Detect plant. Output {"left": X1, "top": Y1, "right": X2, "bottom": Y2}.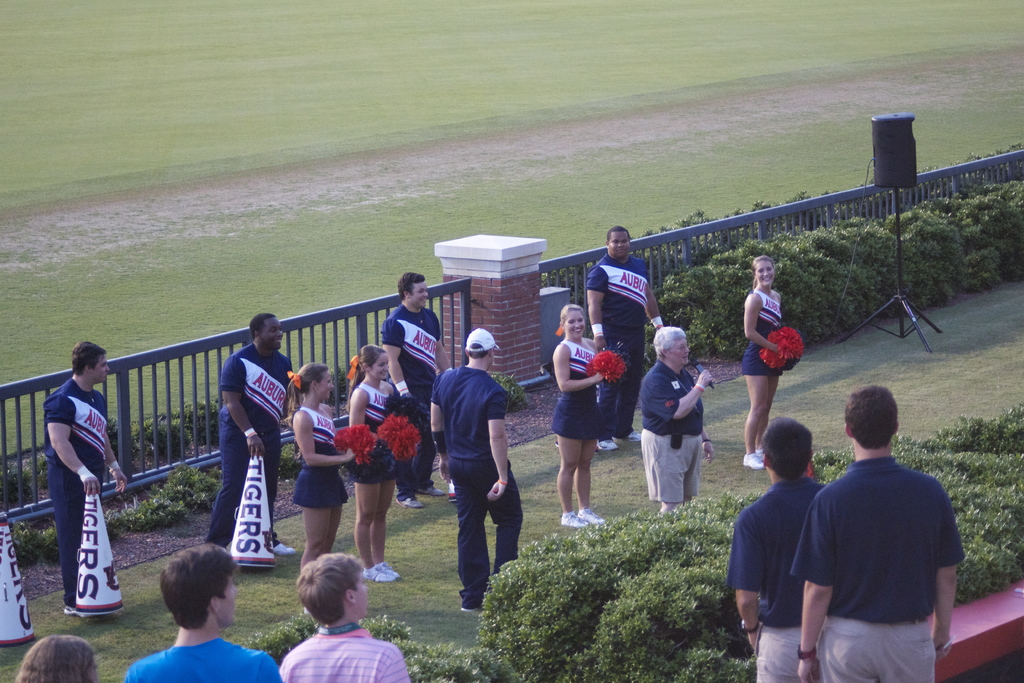
{"left": 105, "top": 511, "right": 116, "bottom": 536}.
